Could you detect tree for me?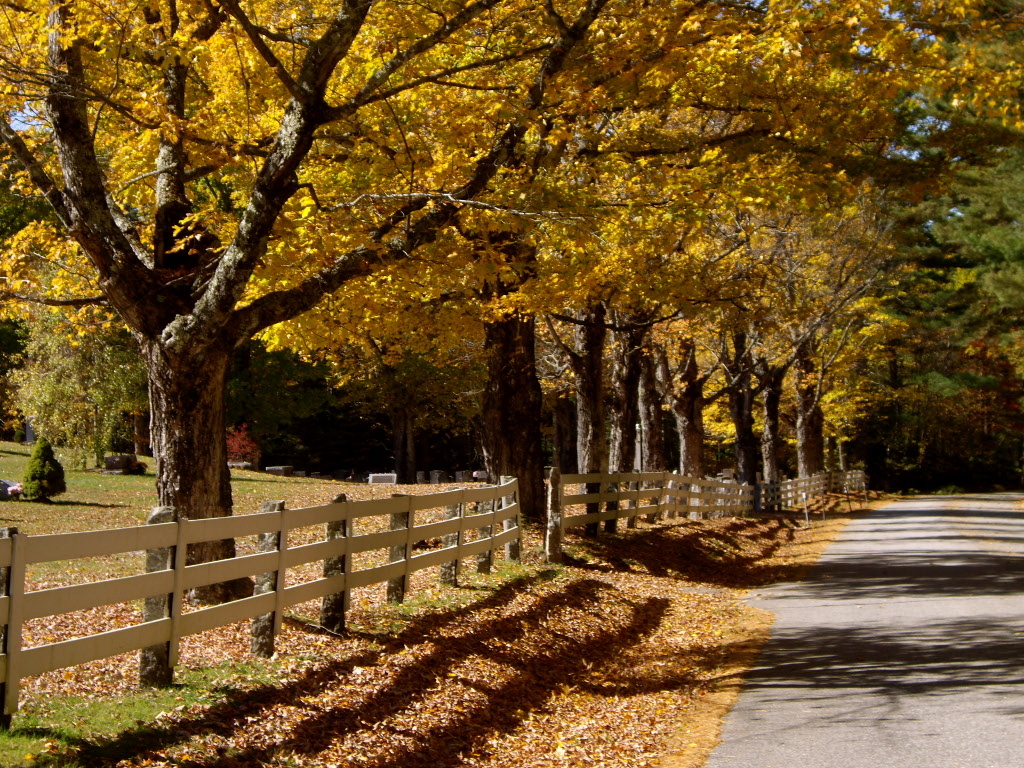
Detection result: 13/70/485/518.
